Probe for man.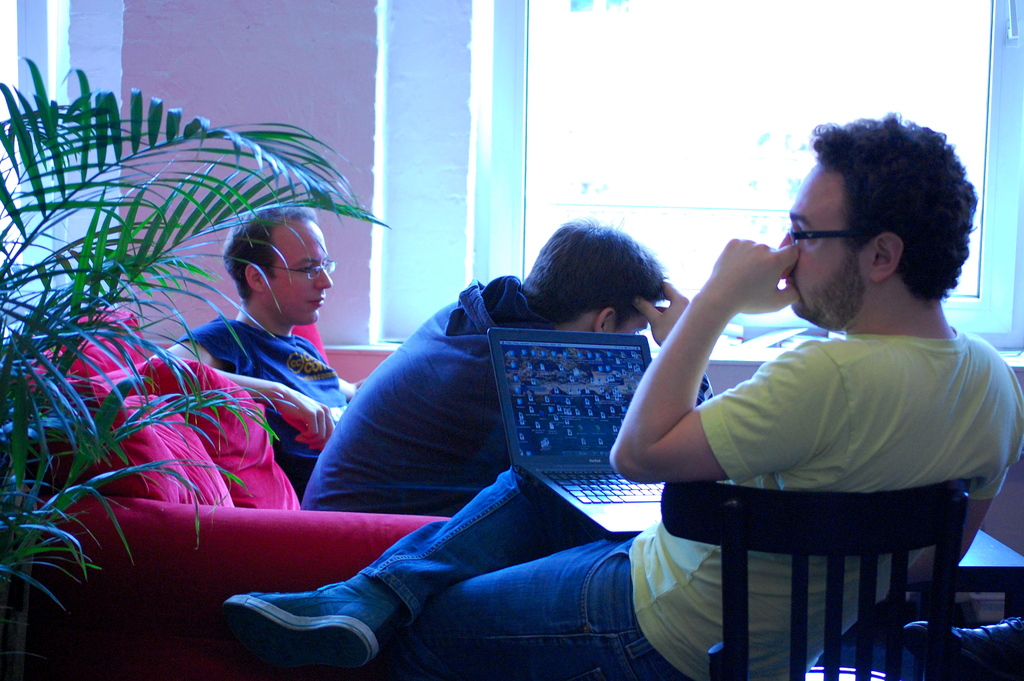
Probe result: 295, 214, 715, 516.
